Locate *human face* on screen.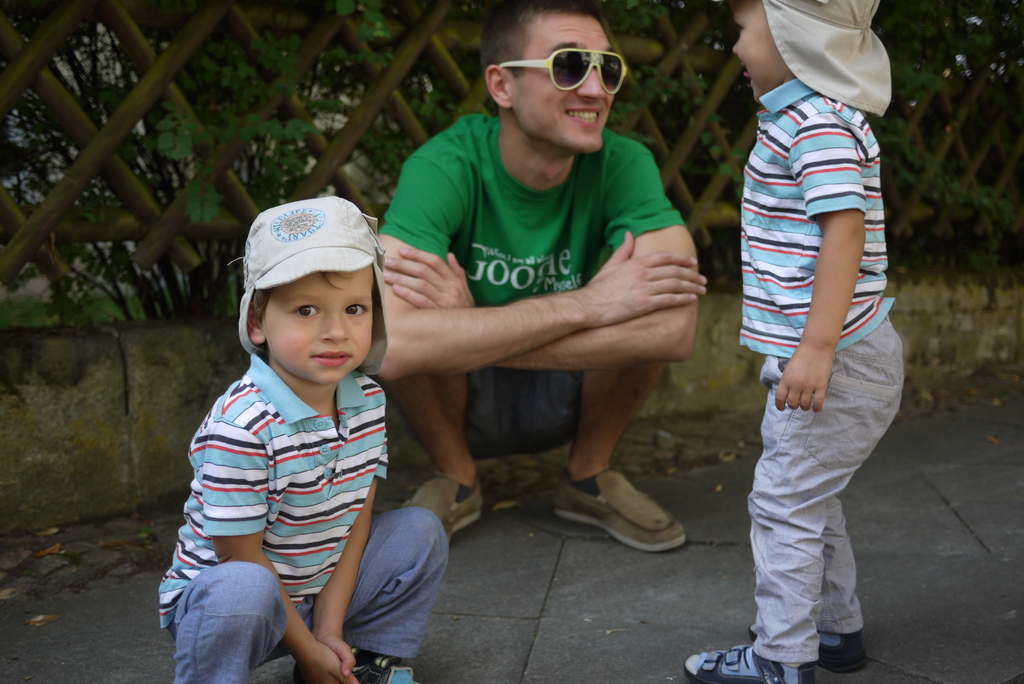
On screen at (506,15,619,160).
